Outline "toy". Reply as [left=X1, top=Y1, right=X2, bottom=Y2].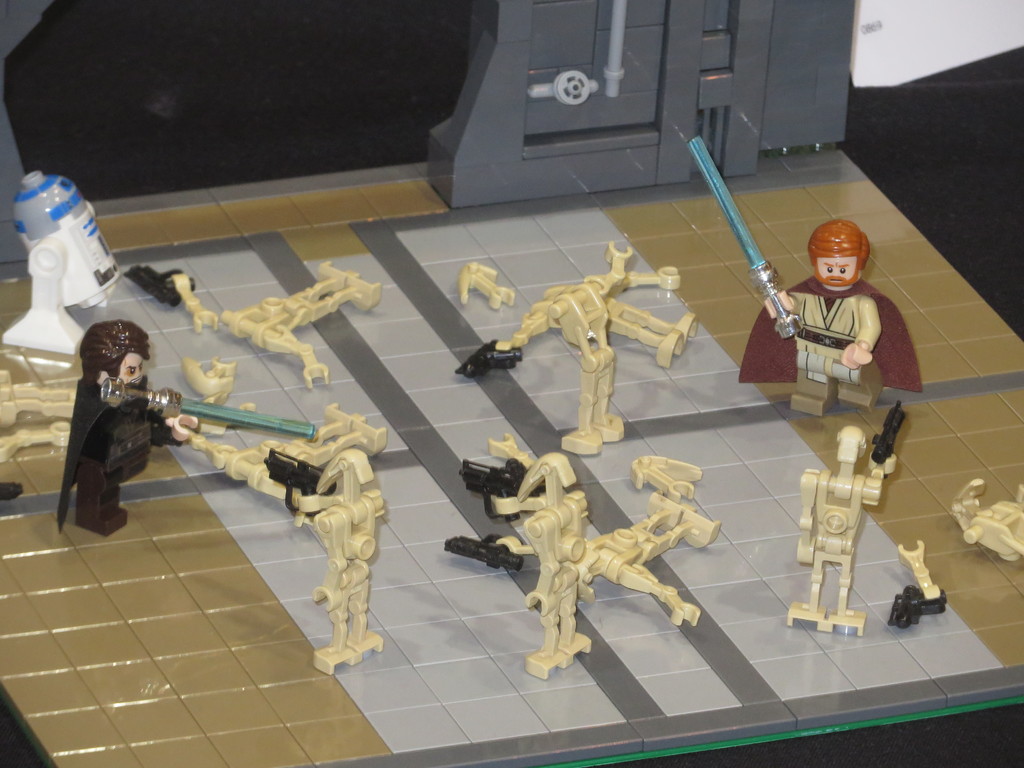
[left=224, top=259, right=379, bottom=389].
